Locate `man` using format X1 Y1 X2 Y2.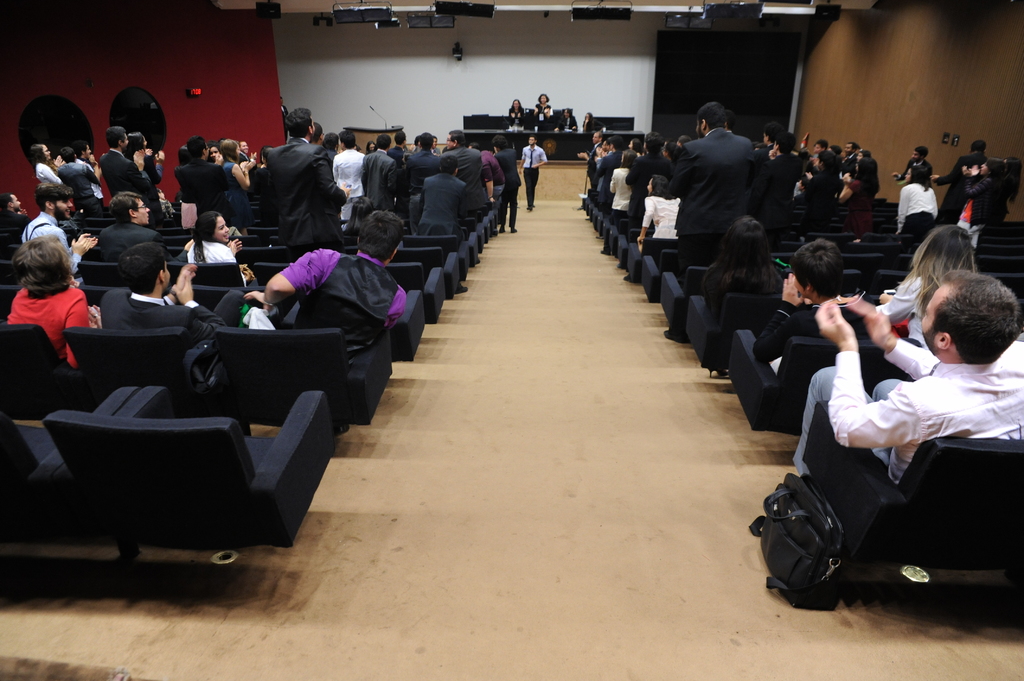
19 180 92 277.
